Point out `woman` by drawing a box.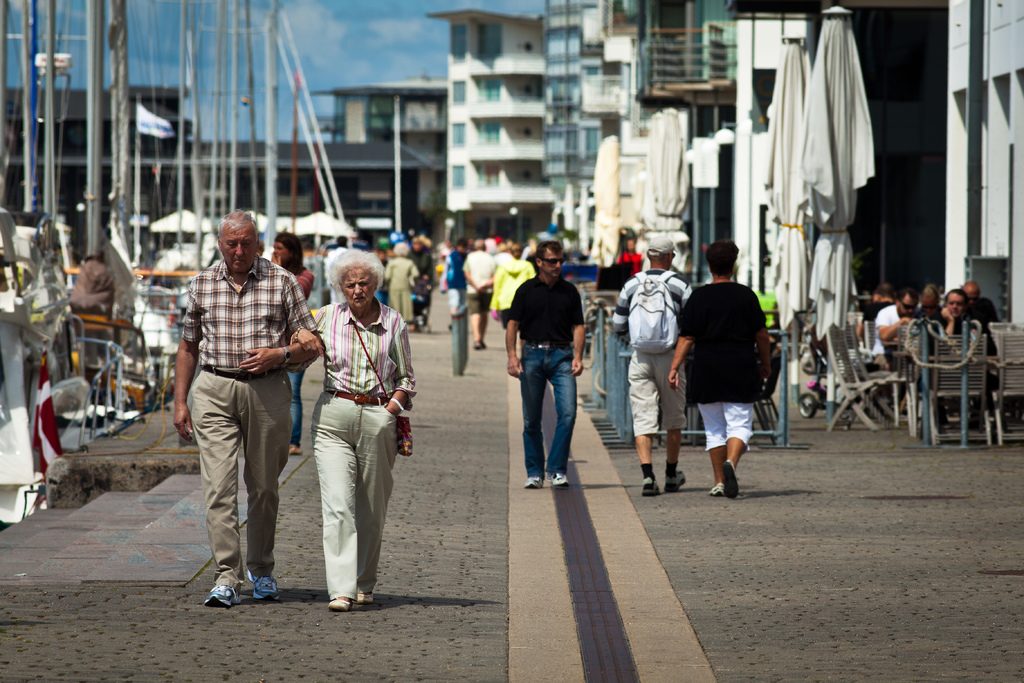
278 232 314 456.
